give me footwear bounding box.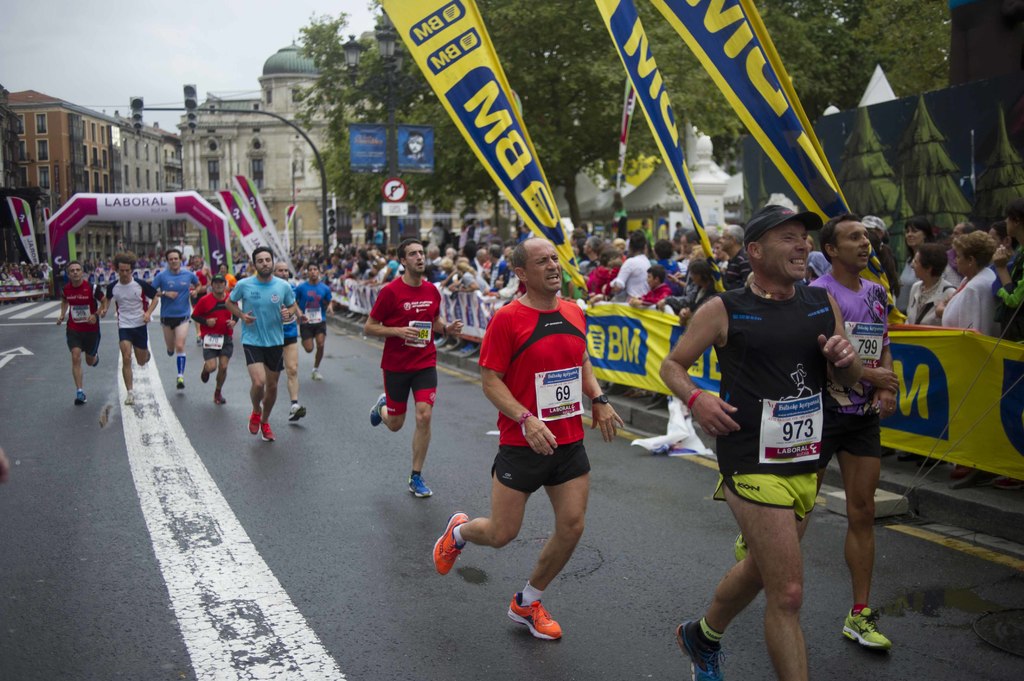
{"left": 285, "top": 401, "right": 303, "bottom": 423}.
